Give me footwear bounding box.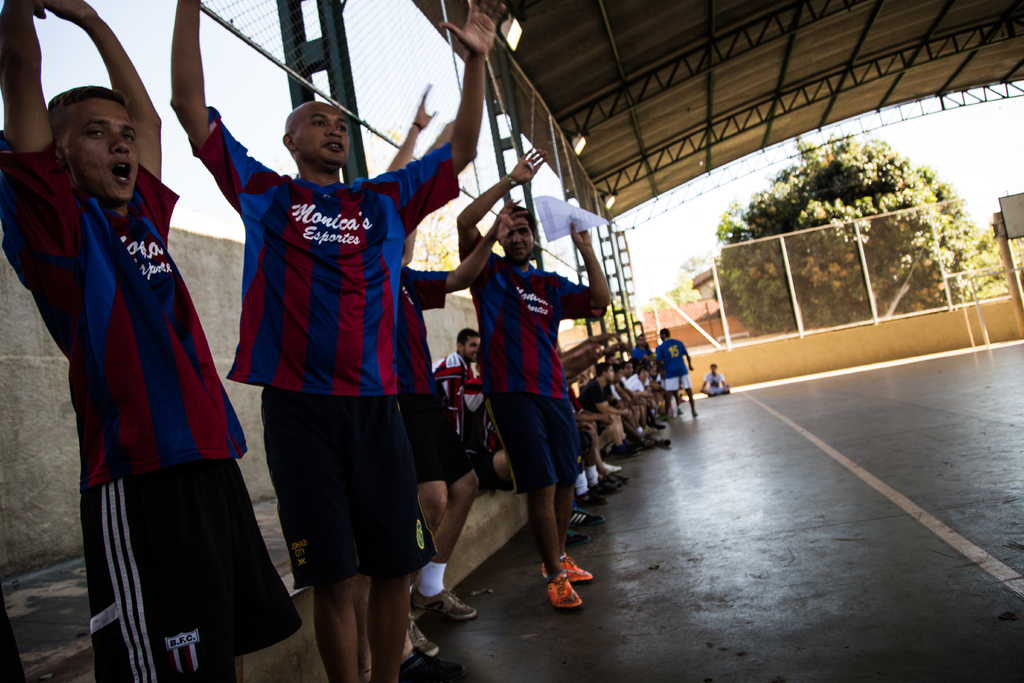
bbox=(404, 613, 444, 657).
